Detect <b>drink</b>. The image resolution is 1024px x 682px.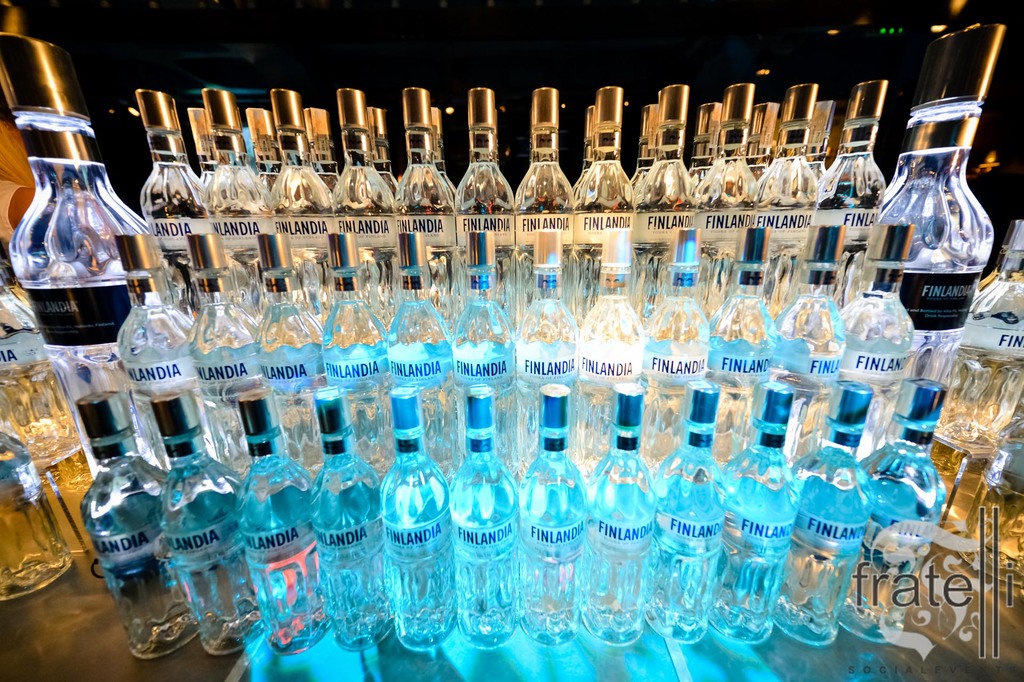
0,284,100,549.
